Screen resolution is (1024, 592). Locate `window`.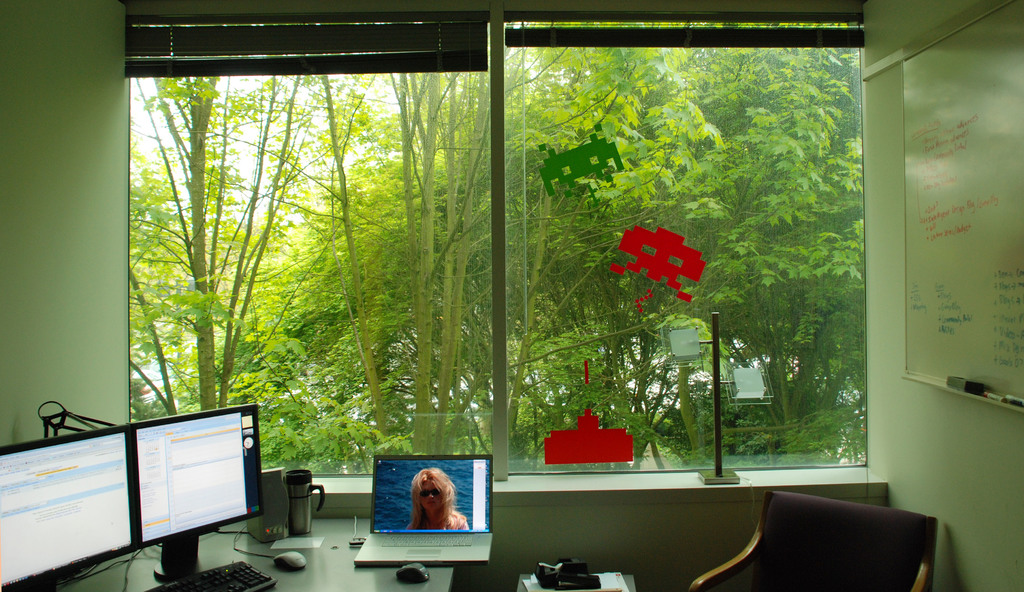
locate(491, 9, 874, 476).
